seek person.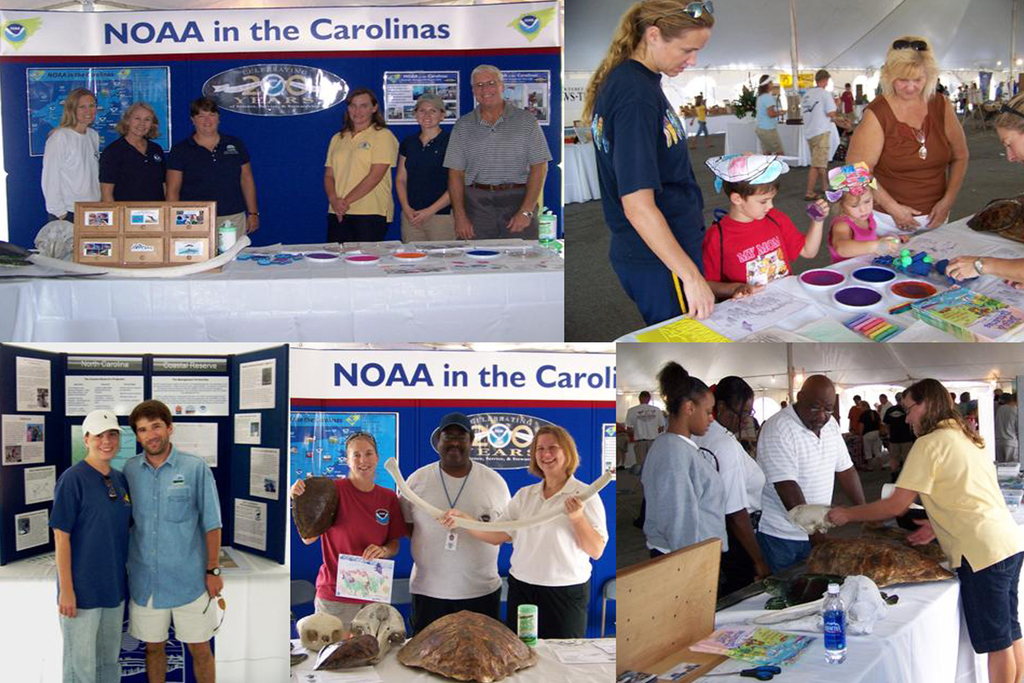
x1=495, y1=420, x2=611, y2=634.
